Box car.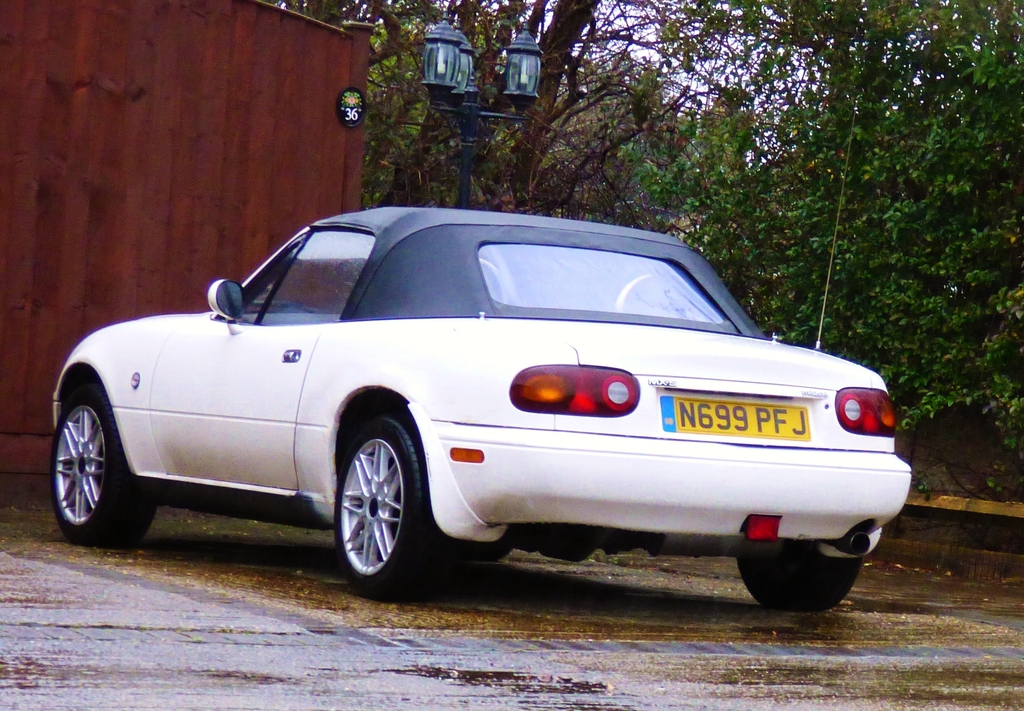
bbox=[37, 204, 892, 611].
